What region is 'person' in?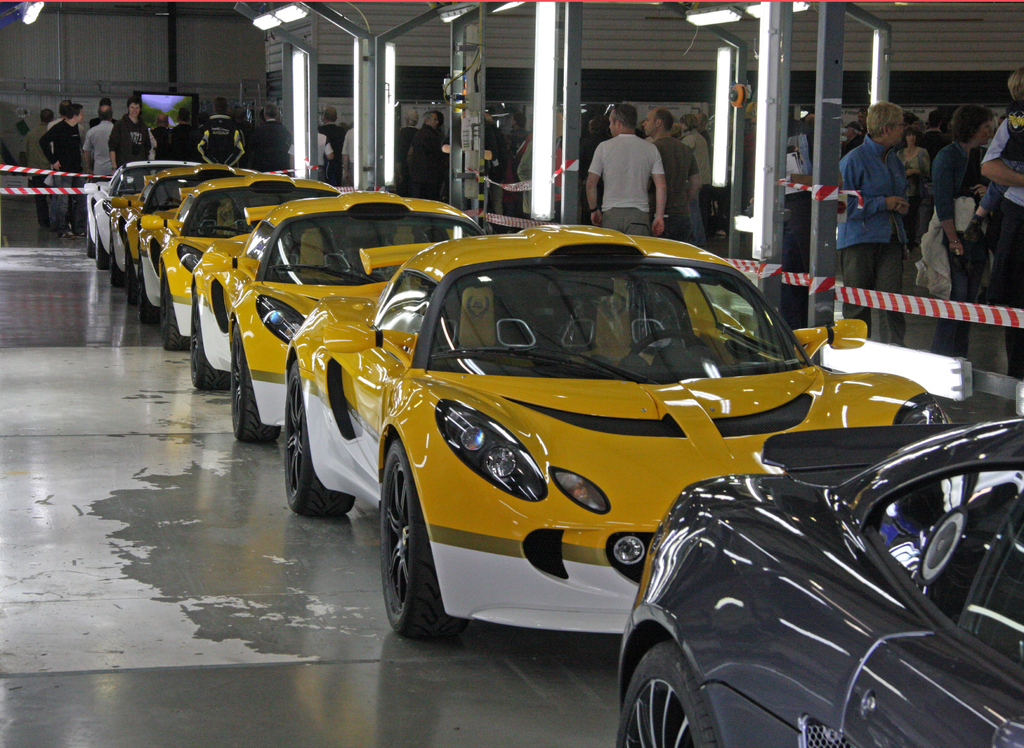
(x1=44, y1=103, x2=86, y2=220).
